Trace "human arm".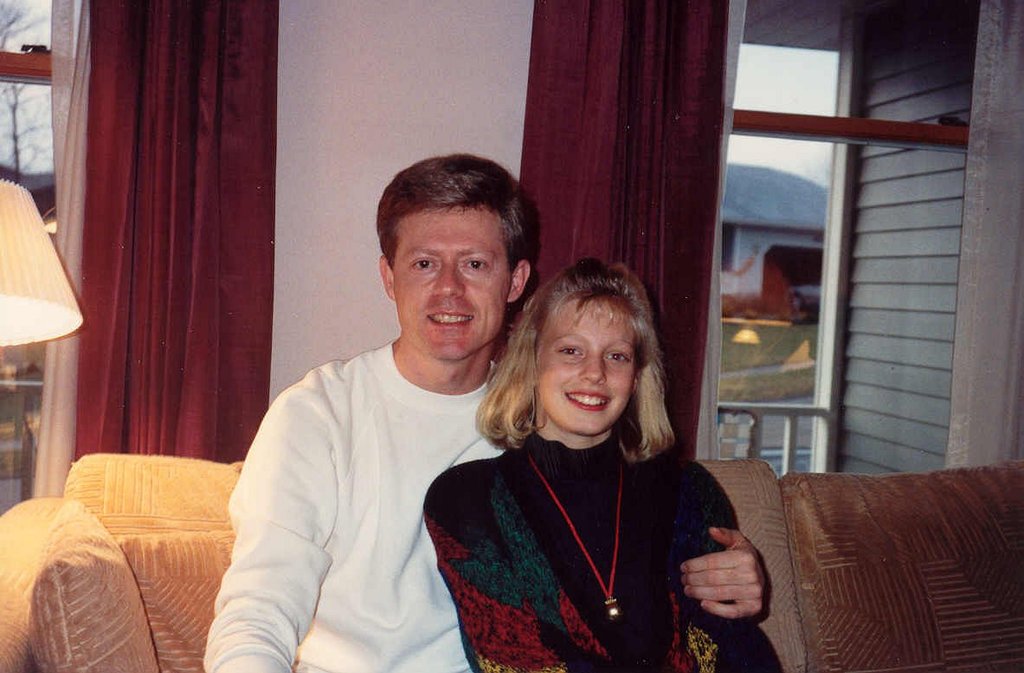
Traced to detection(679, 532, 785, 657).
